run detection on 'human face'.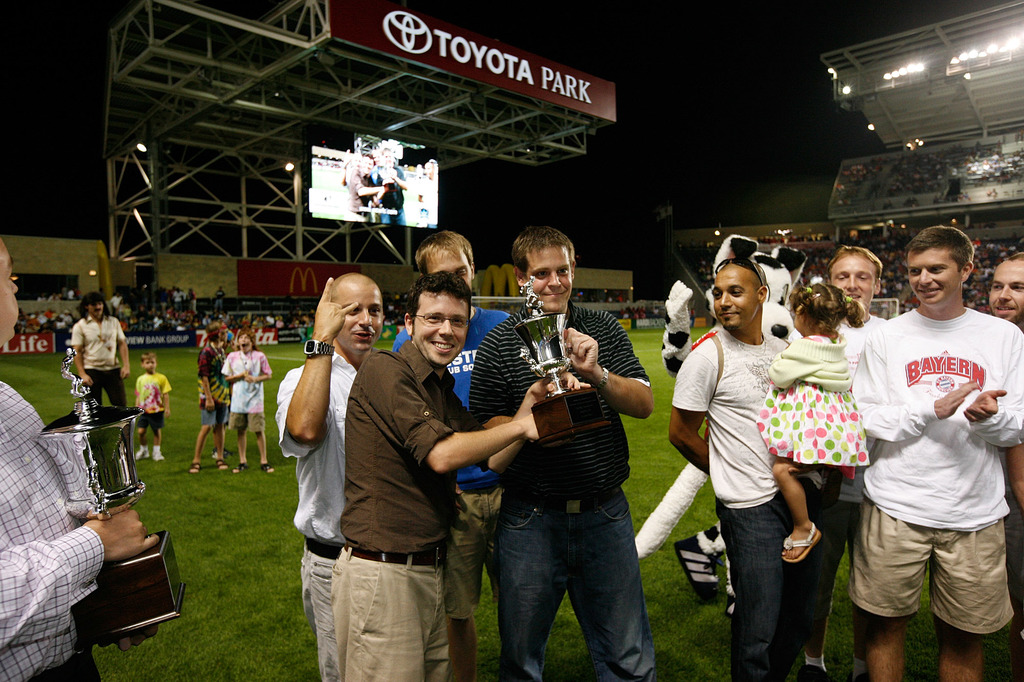
Result: 235, 333, 253, 355.
